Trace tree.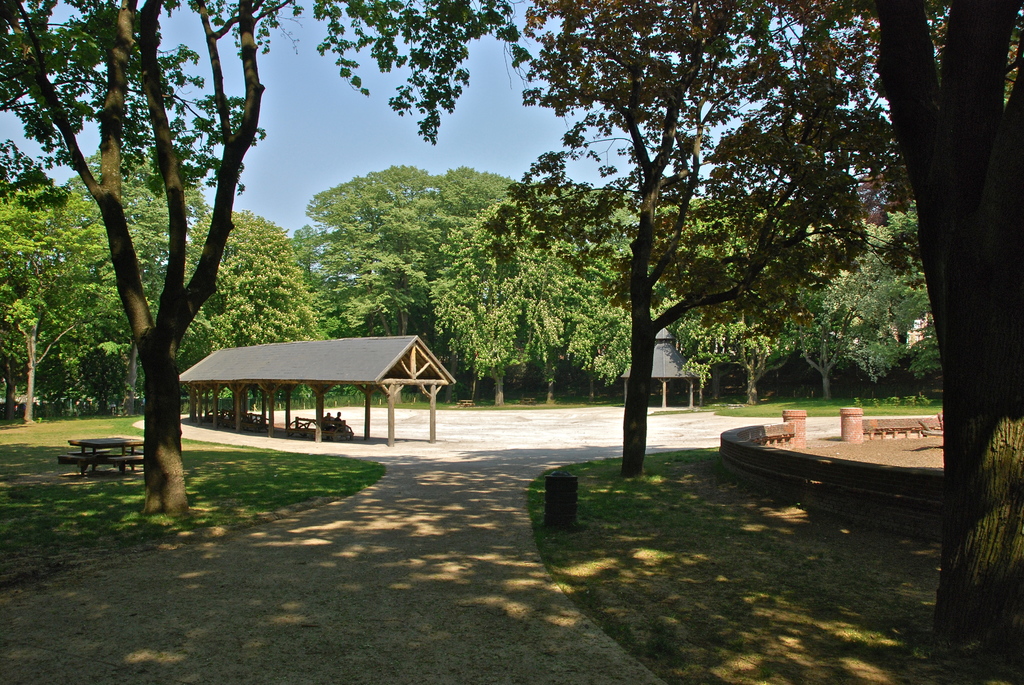
Traced to <bbox>428, 204, 540, 404</bbox>.
